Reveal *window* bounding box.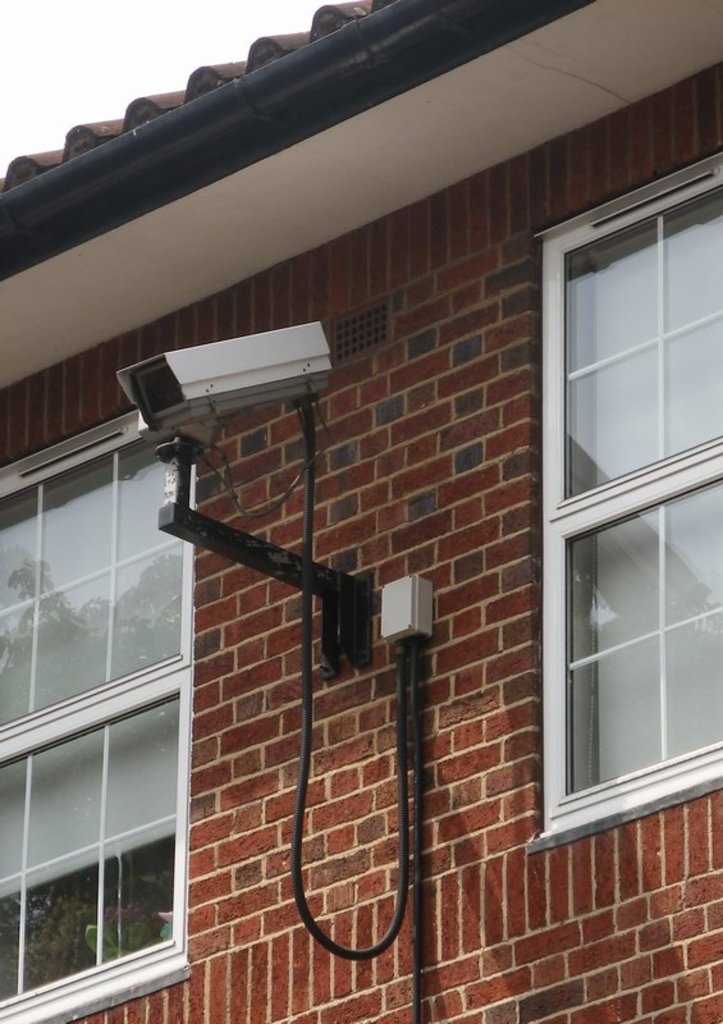
Revealed: box(0, 404, 192, 1023).
